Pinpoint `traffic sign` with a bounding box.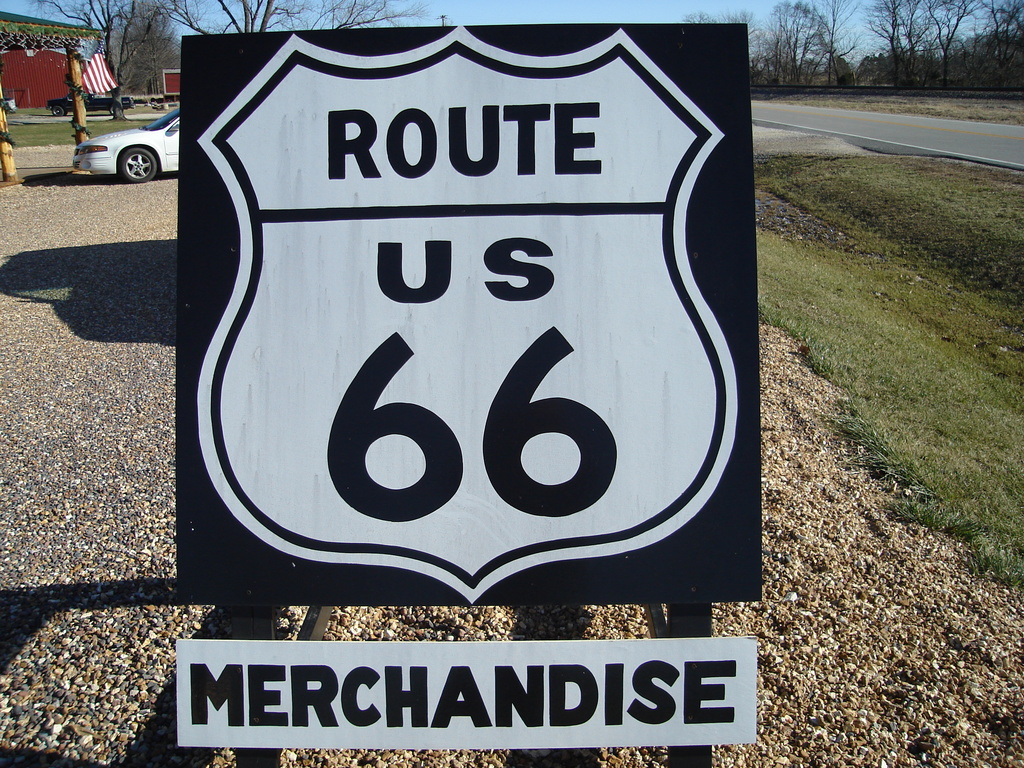
[x1=177, y1=25, x2=760, y2=600].
